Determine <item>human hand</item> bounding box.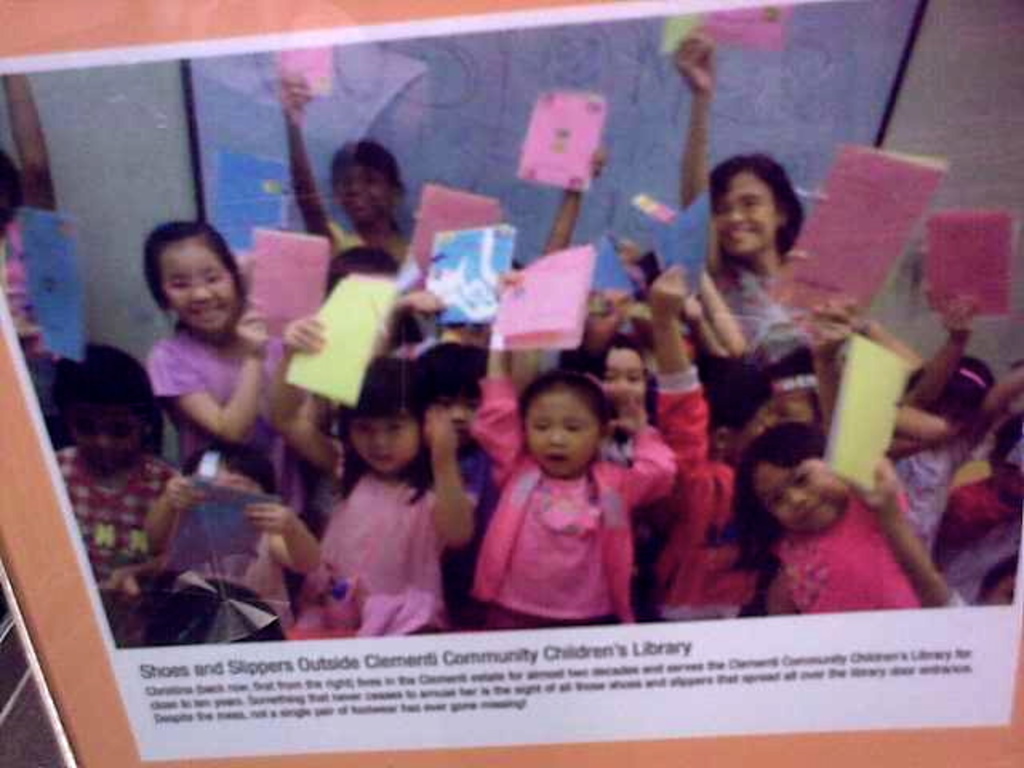
Determined: detection(162, 477, 210, 512).
